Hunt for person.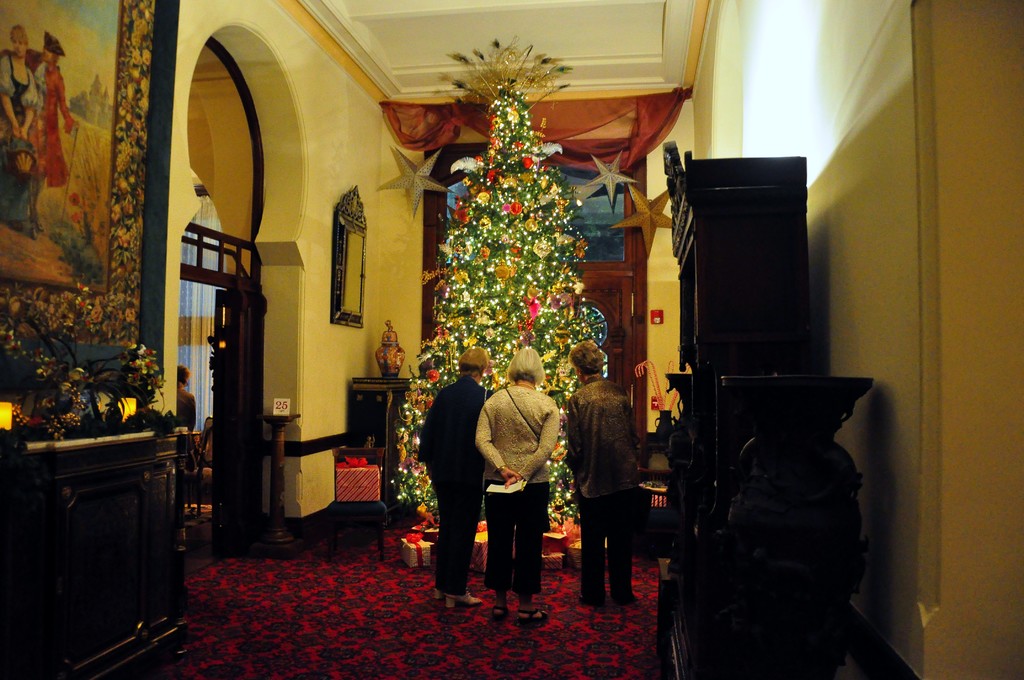
Hunted down at bbox(564, 340, 635, 608).
